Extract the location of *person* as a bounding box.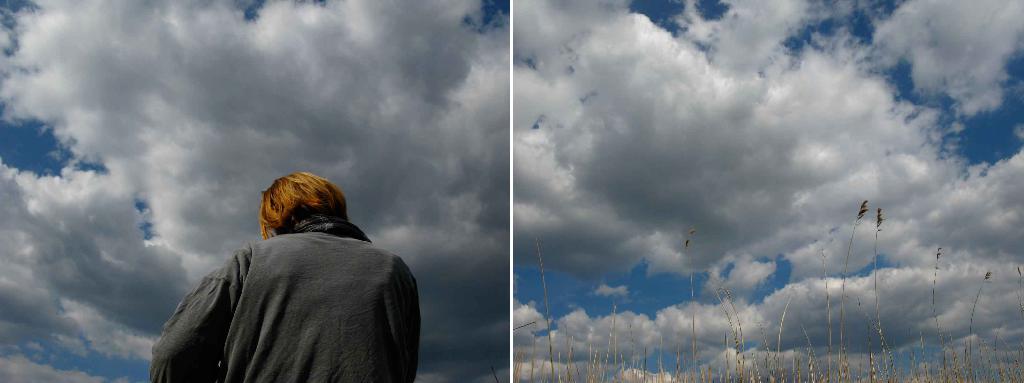
Rect(150, 170, 420, 382).
